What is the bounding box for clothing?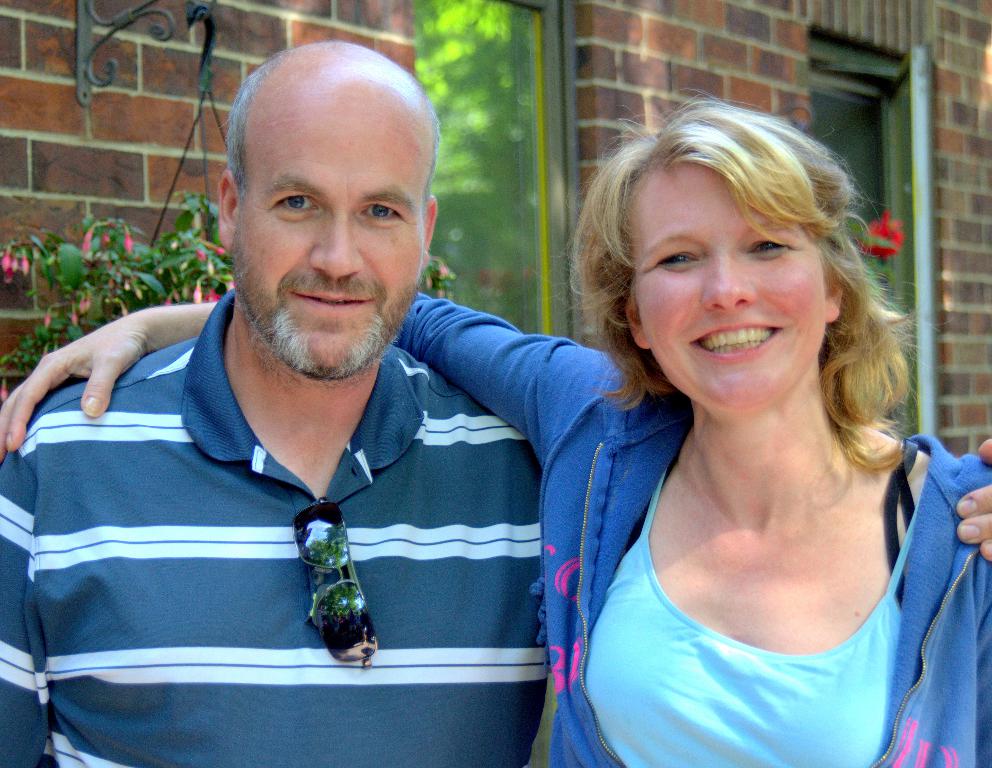
x1=0, y1=312, x2=600, y2=722.
